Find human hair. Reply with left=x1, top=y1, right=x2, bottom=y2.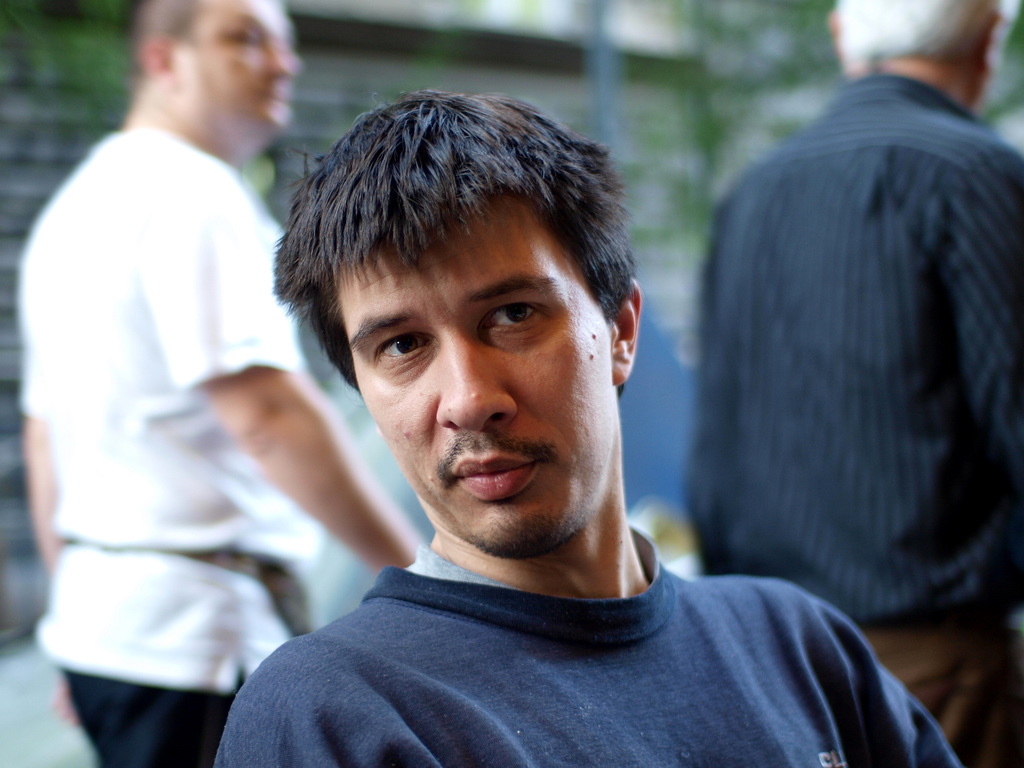
left=281, top=97, right=652, bottom=474.
